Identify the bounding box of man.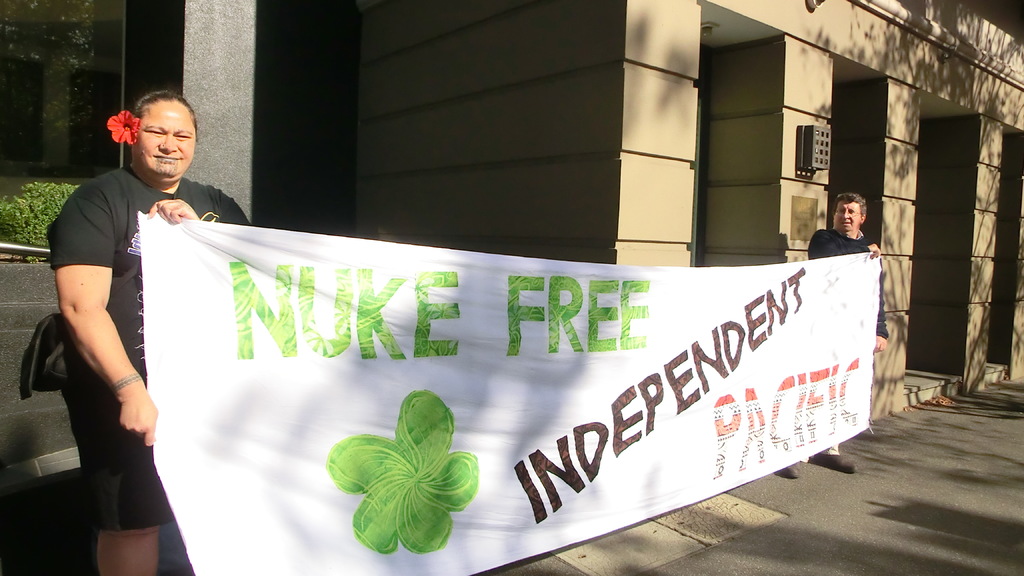
x1=779, y1=190, x2=891, y2=477.
